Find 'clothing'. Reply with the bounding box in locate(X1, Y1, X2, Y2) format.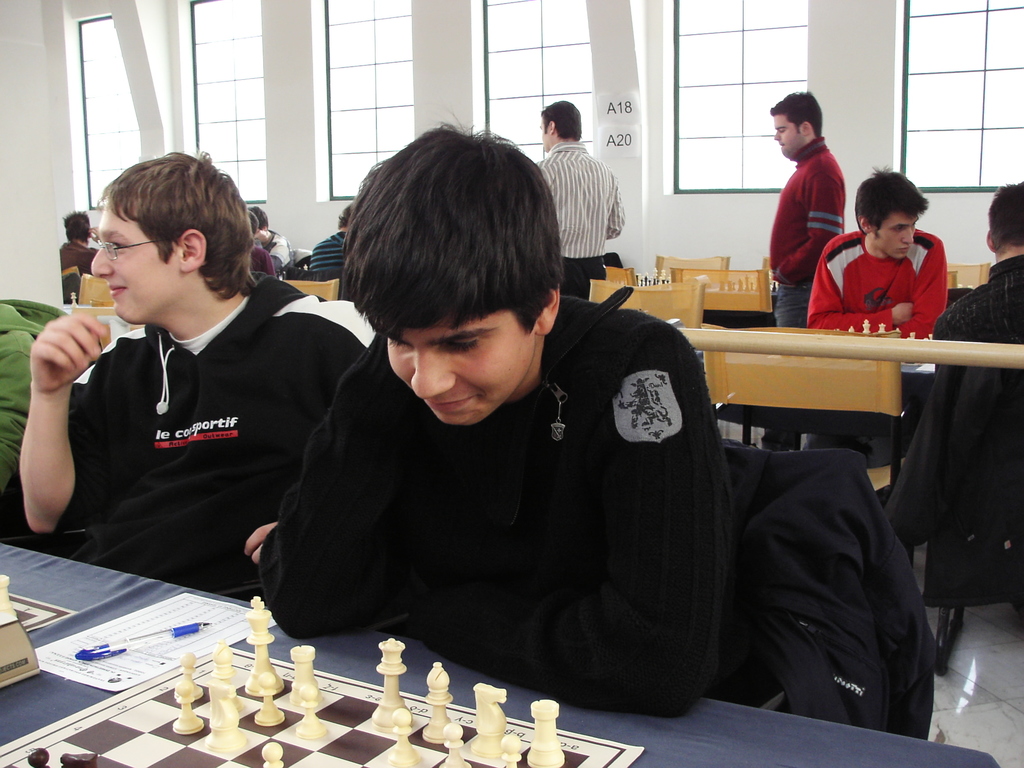
locate(764, 132, 847, 325).
